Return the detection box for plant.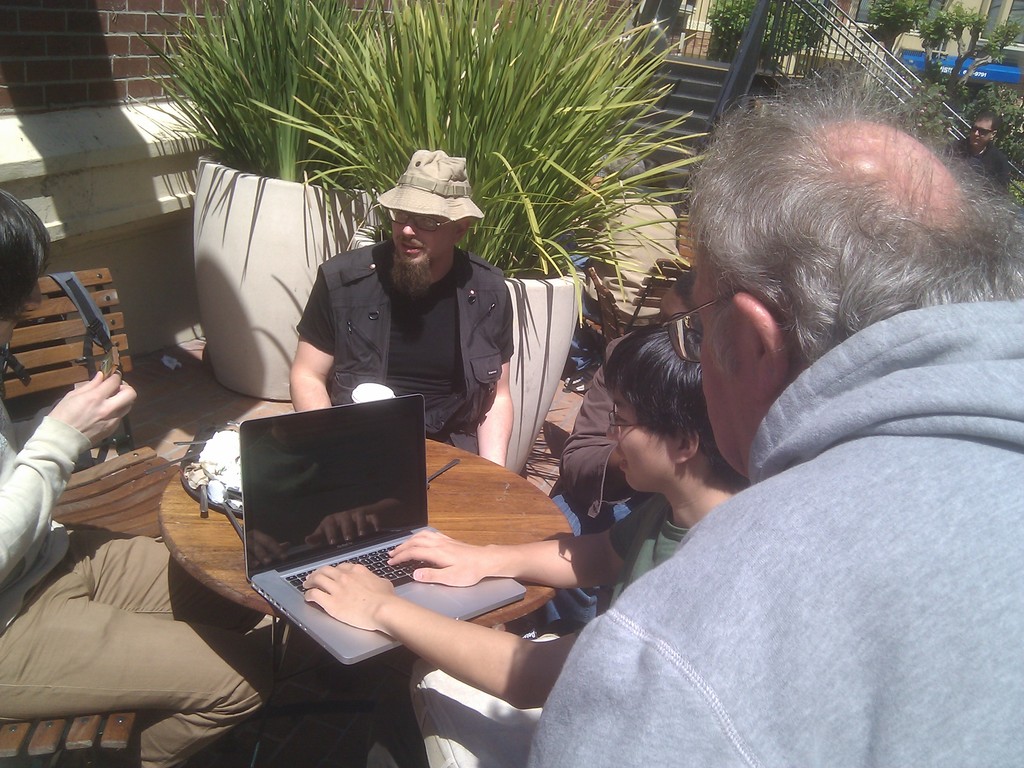
<bbox>875, 0, 918, 56</bbox>.
